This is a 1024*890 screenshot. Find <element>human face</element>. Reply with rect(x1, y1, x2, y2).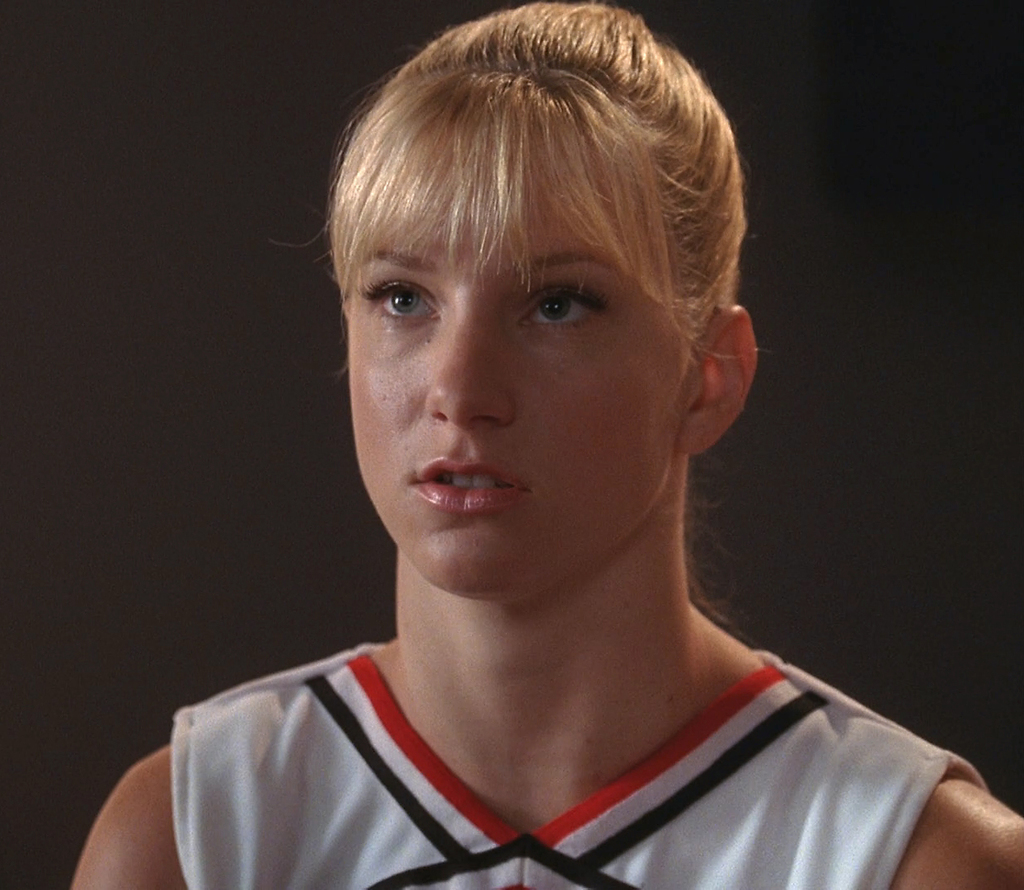
rect(343, 136, 702, 588).
